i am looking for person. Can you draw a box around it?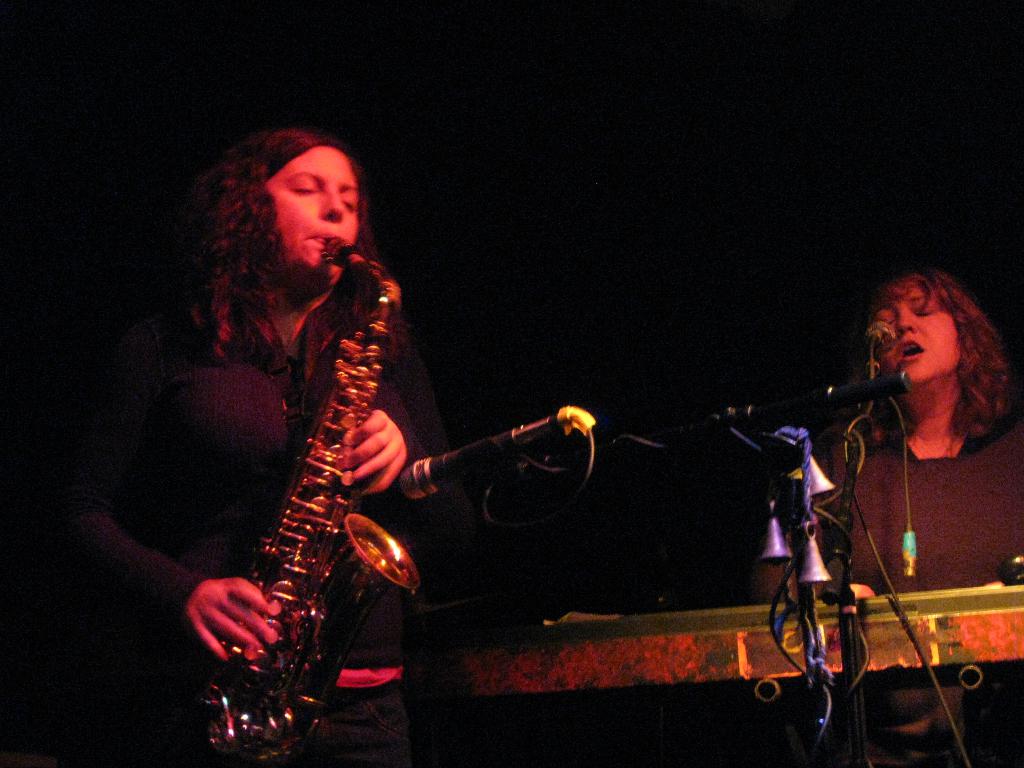
Sure, the bounding box is (x1=38, y1=132, x2=491, y2=762).
